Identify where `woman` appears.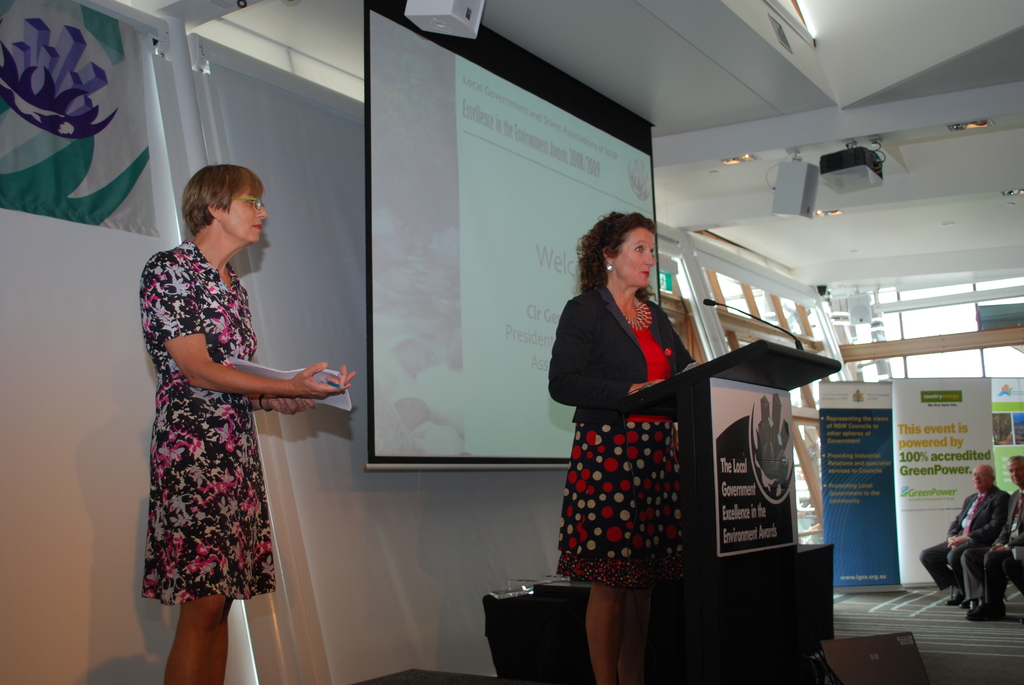
Appears at <region>556, 216, 708, 666</region>.
